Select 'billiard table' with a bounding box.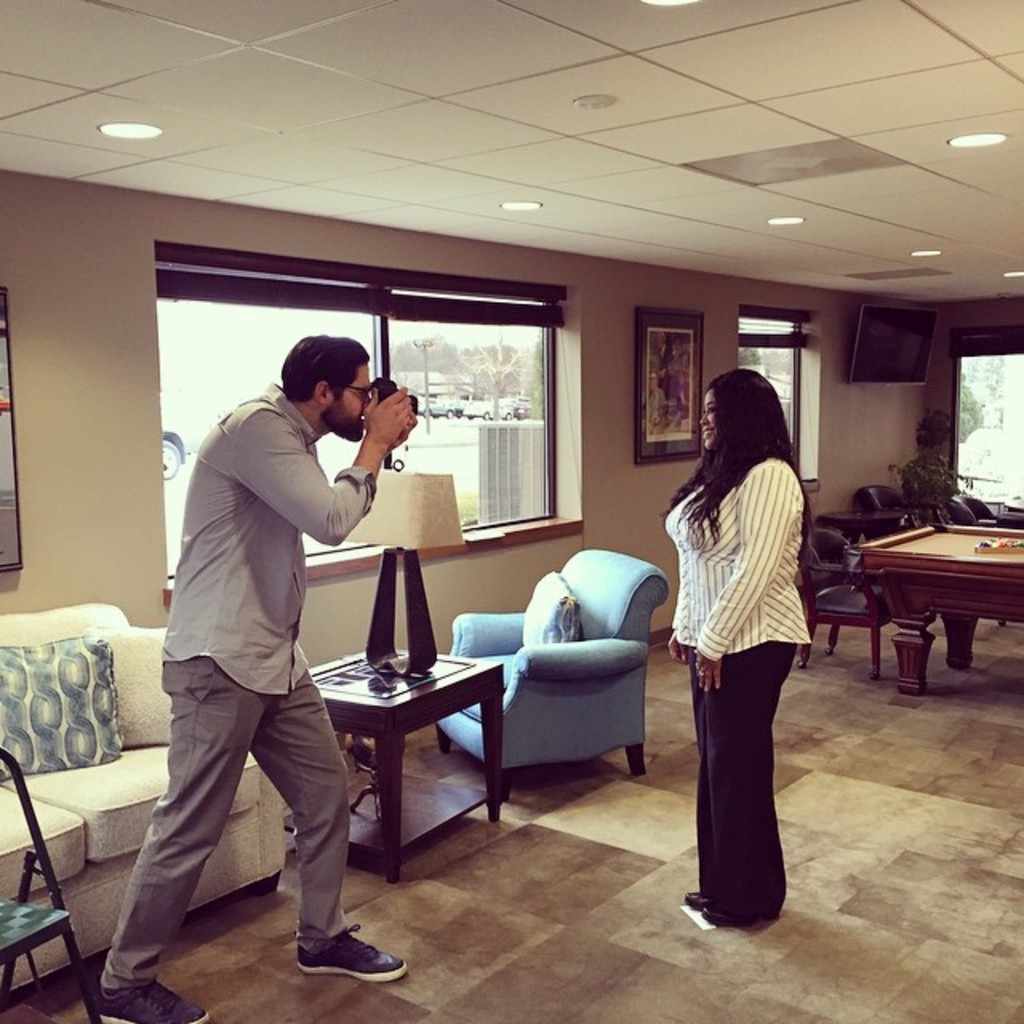
<region>842, 518, 1022, 699</region>.
